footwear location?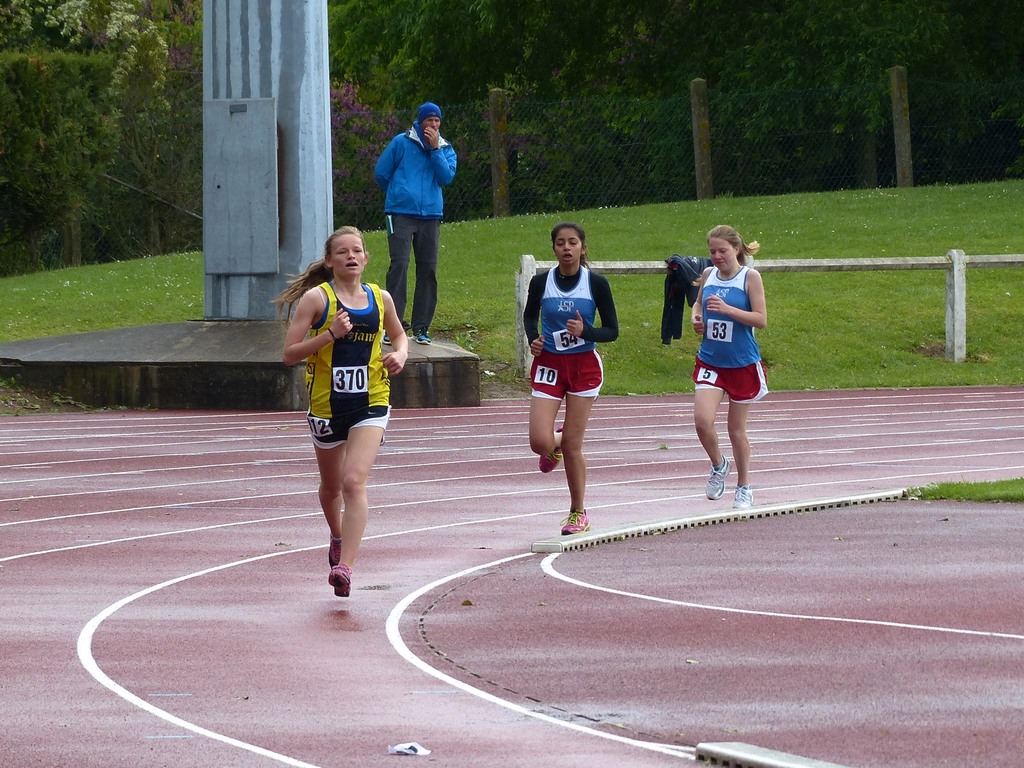
[329, 566, 350, 597]
